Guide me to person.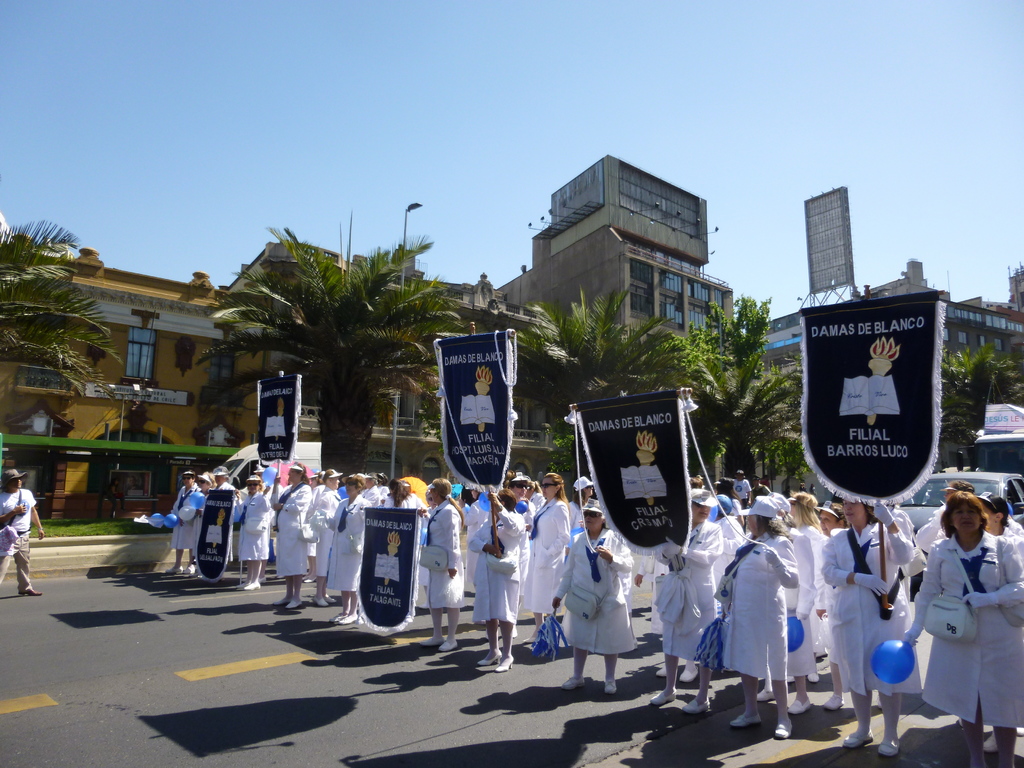
Guidance: bbox=[901, 477, 1023, 767].
